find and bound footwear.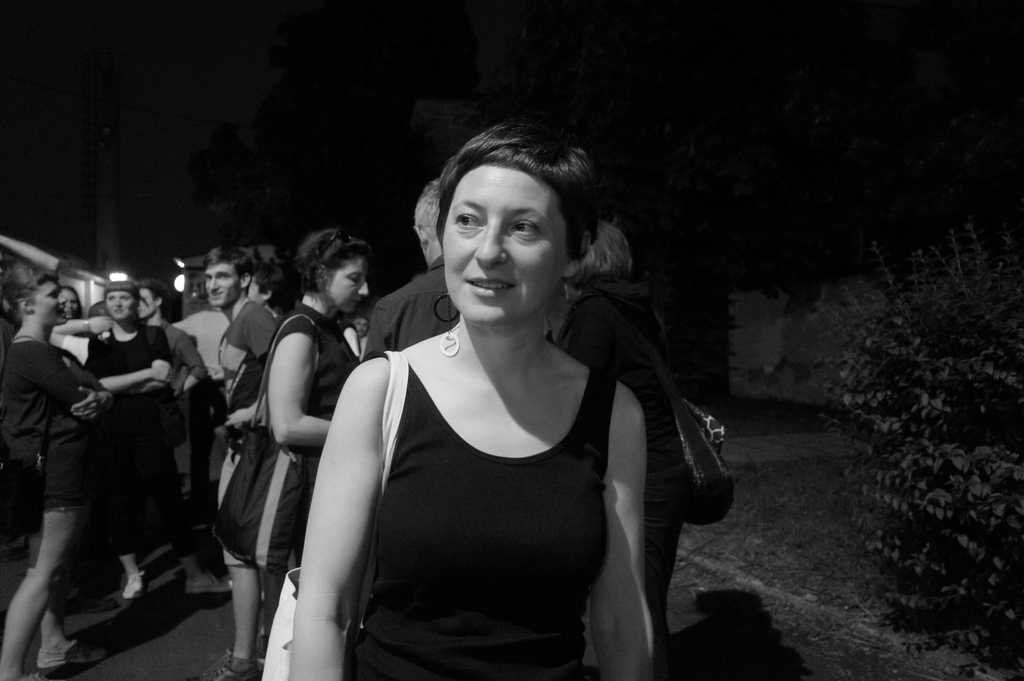
Bound: BBox(36, 639, 113, 669).
